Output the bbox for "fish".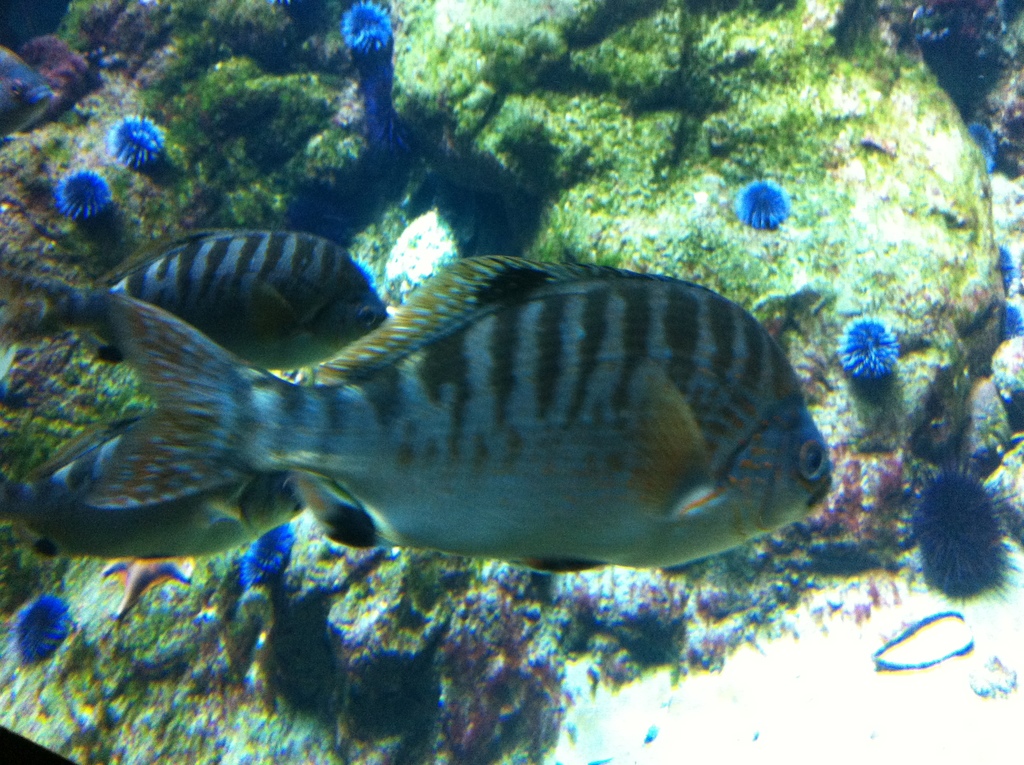
(0,220,394,364).
